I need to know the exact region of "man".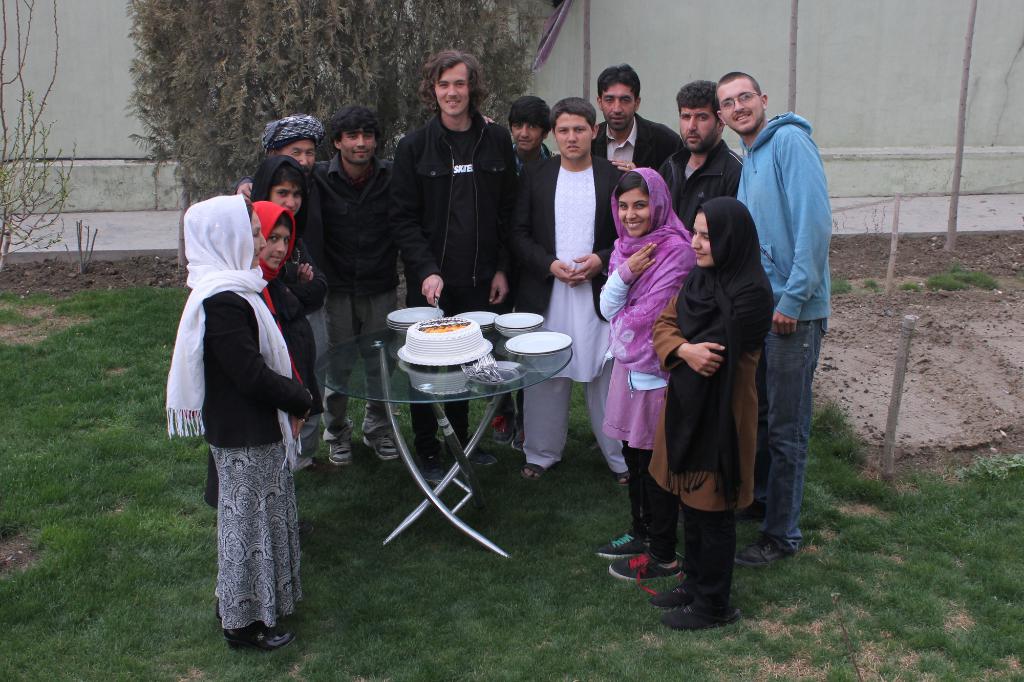
Region: left=387, top=47, right=518, bottom=466.
